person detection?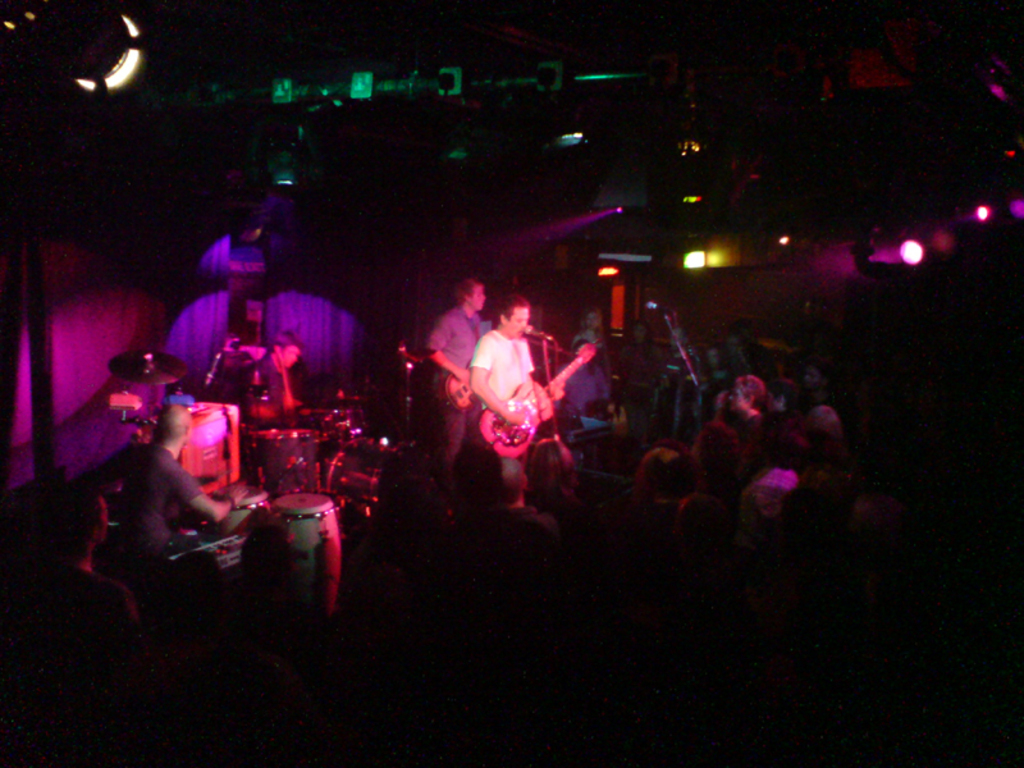
476, 471, 556, 548
